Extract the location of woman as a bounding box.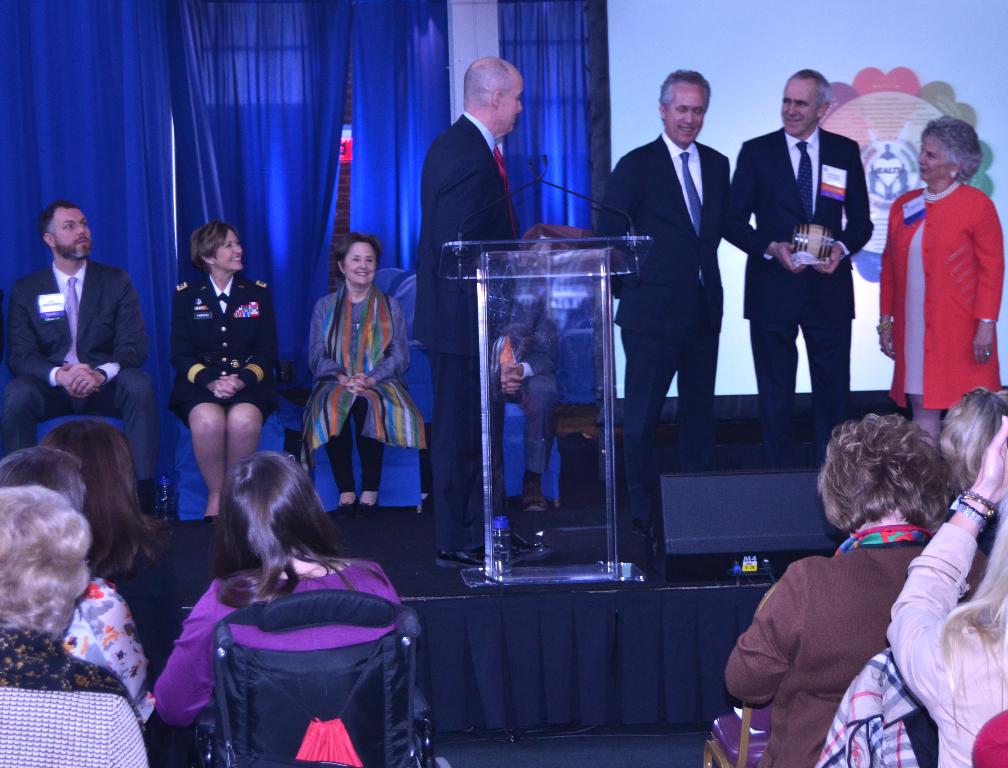
<box>700,422,958,767</box>.
